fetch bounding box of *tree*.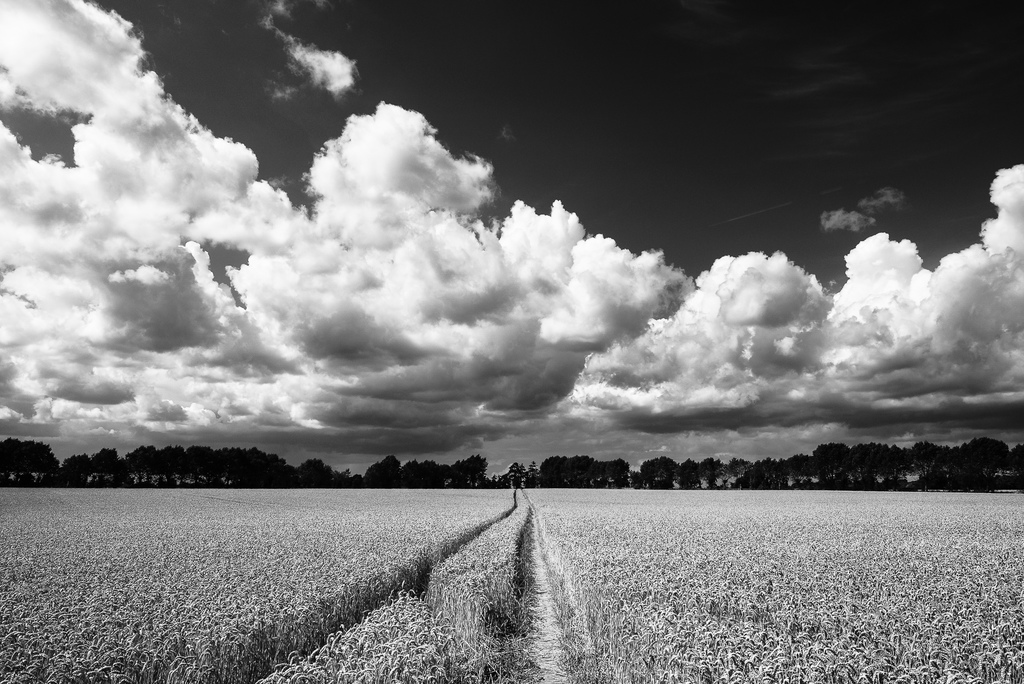
Bbox: region(847, 446, 912, 491).
